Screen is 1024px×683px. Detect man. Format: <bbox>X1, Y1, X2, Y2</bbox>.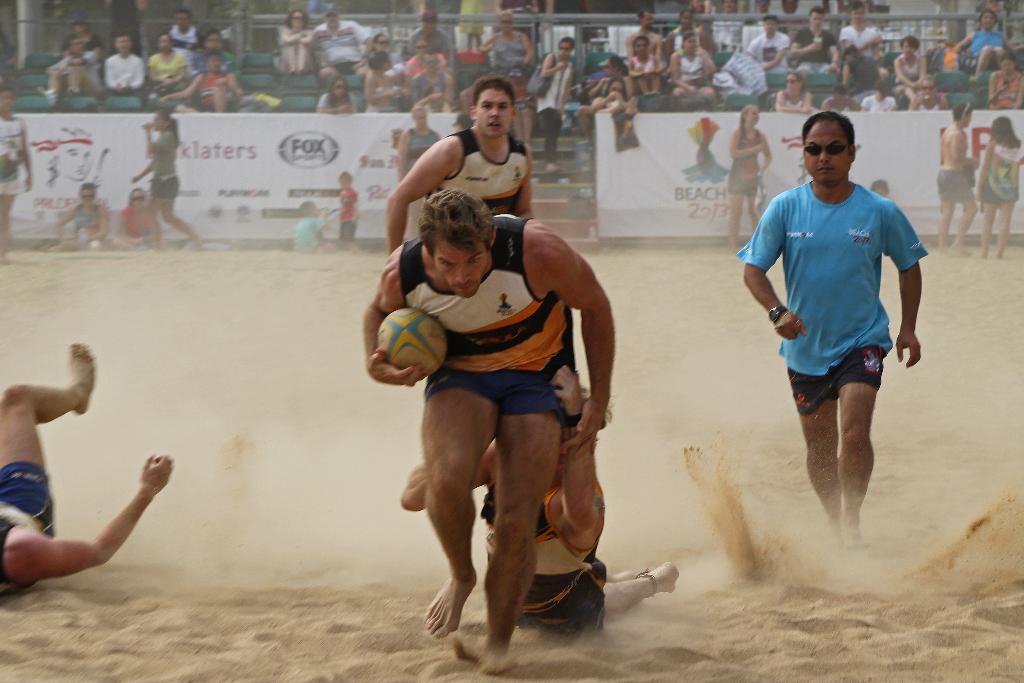
<bbox>159, 56, 240, 117</bbox>.
